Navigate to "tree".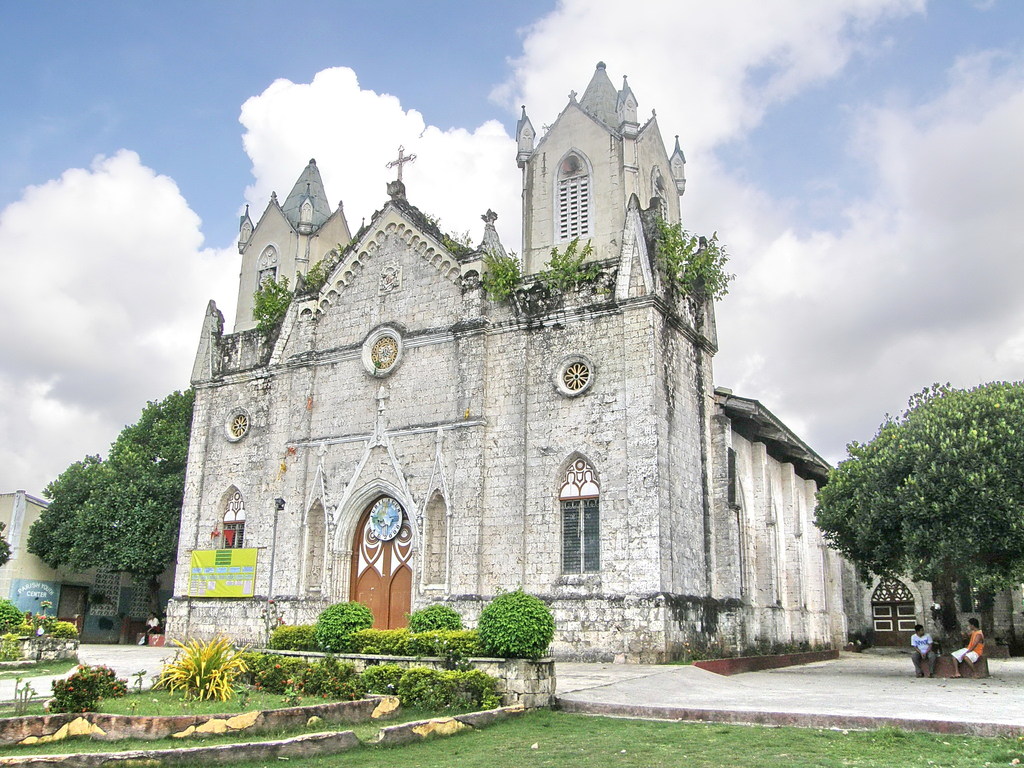
Navigation target: detection(808, 381, 1023, 644).
